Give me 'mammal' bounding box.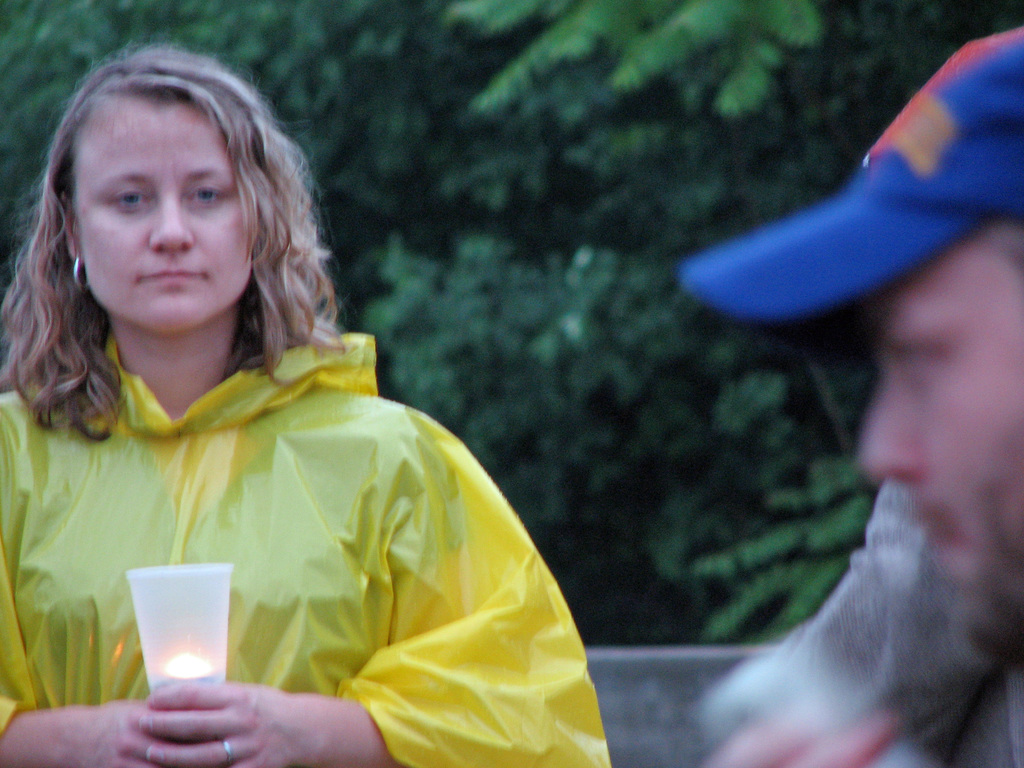
<box>664,16,1023,767</box>.
